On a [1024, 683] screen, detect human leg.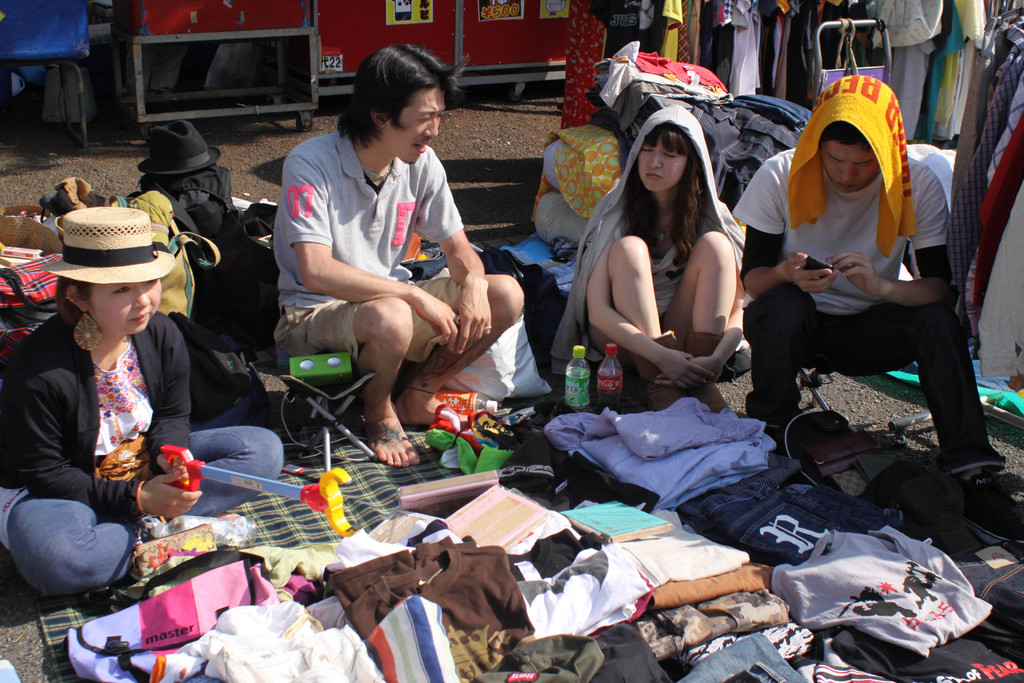
[592, 234, 698, 413].
